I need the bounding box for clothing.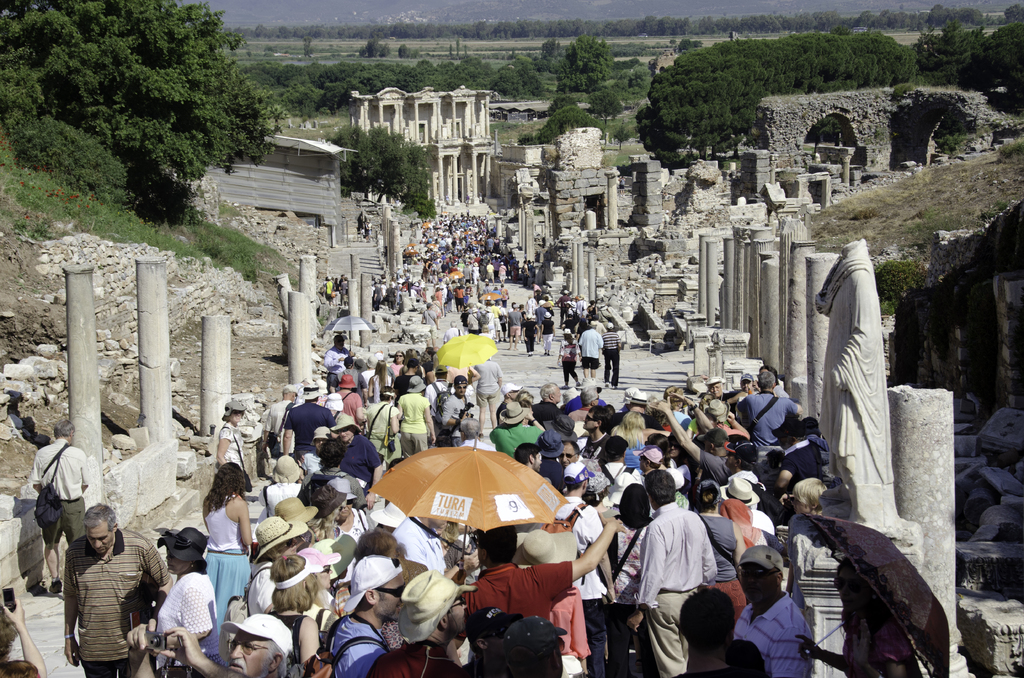
Here it is: detection(706, 421, 735, 456).
